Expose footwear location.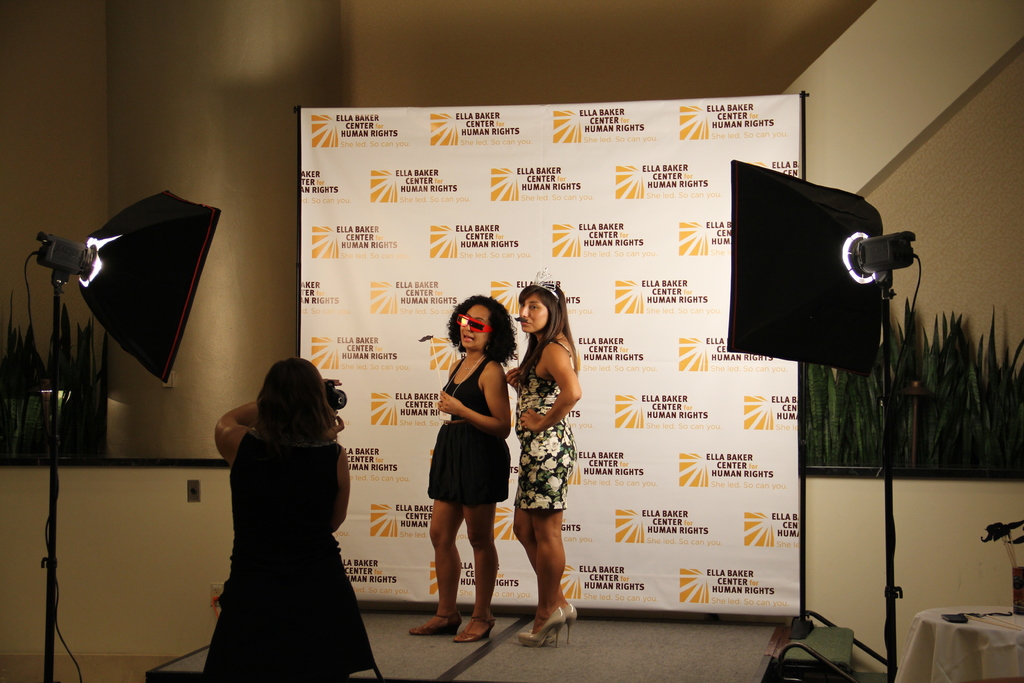
Exposed at 515/606/559/648.
